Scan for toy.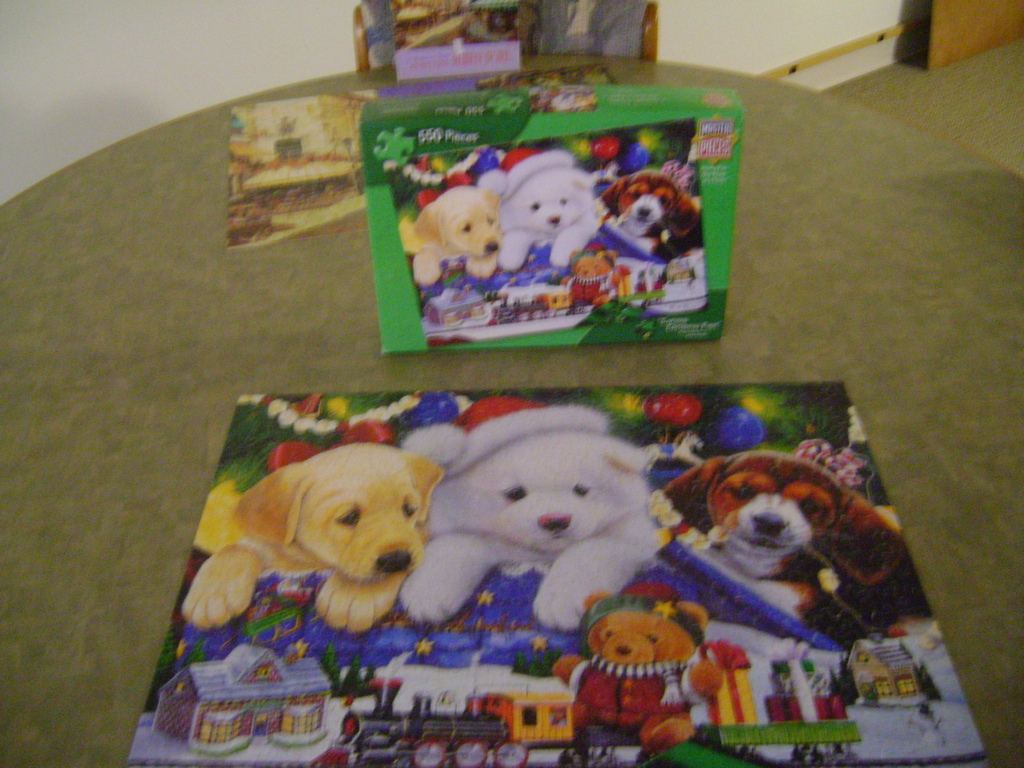
Scan result: <bbox>556, 601, 719, 741</bbox>.
